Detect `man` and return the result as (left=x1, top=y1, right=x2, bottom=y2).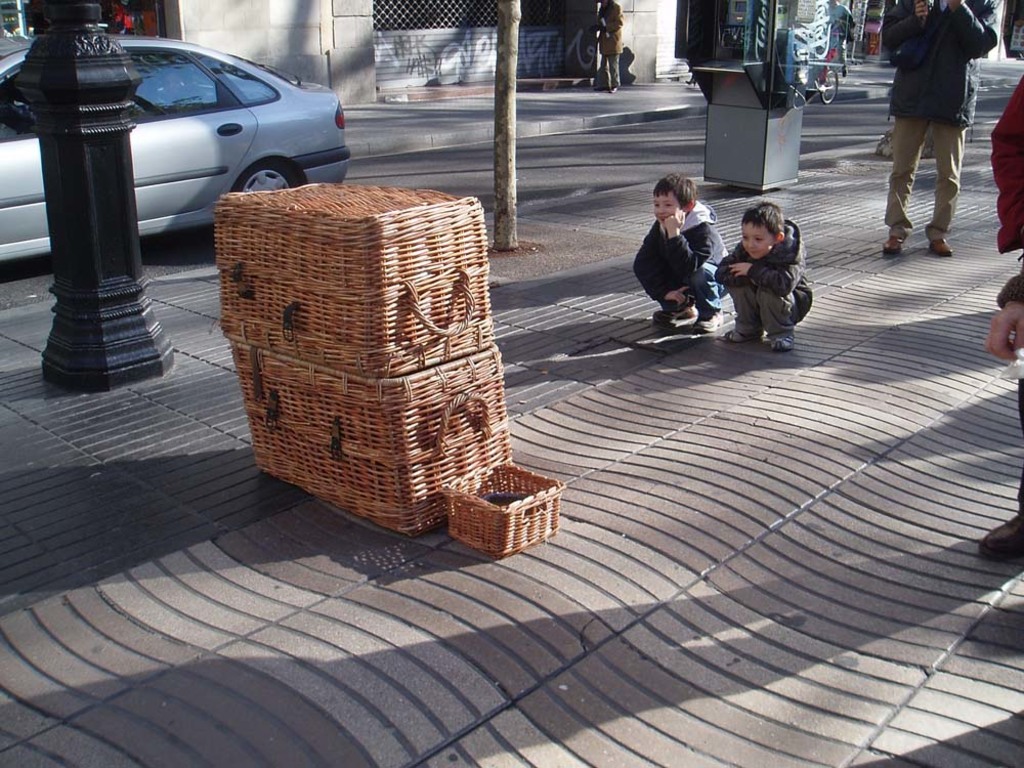
(left=873, top=0, right=1005, bottom=258).
